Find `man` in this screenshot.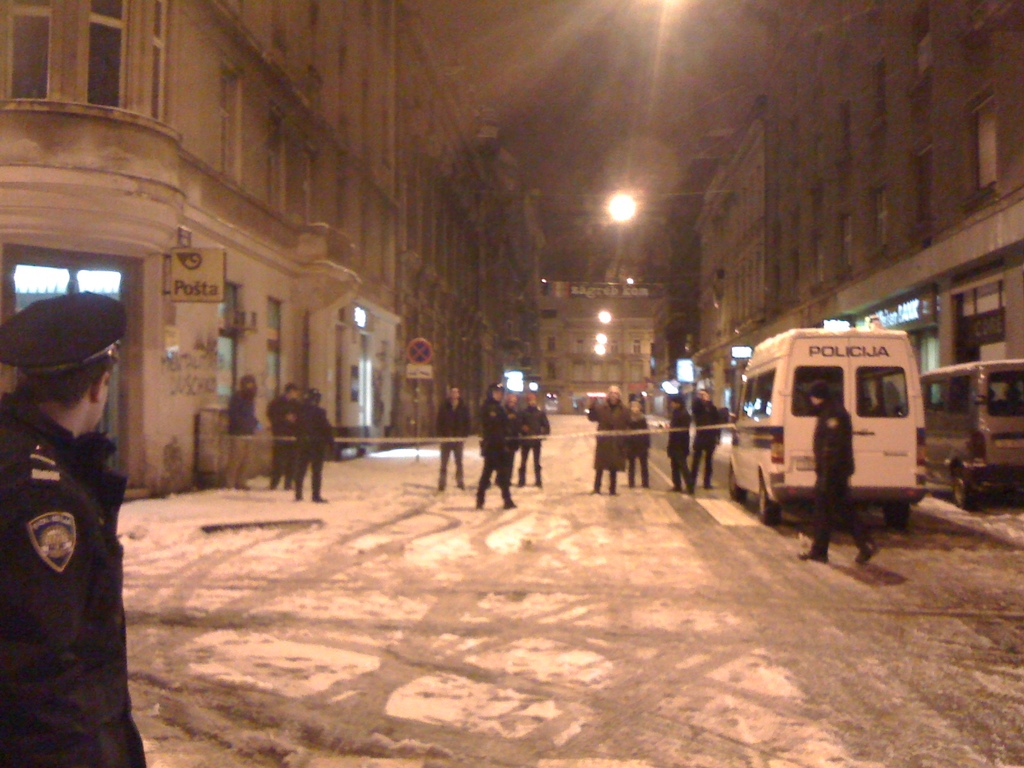
The bounding box for `man` is box(520, 395, 553, 482).
